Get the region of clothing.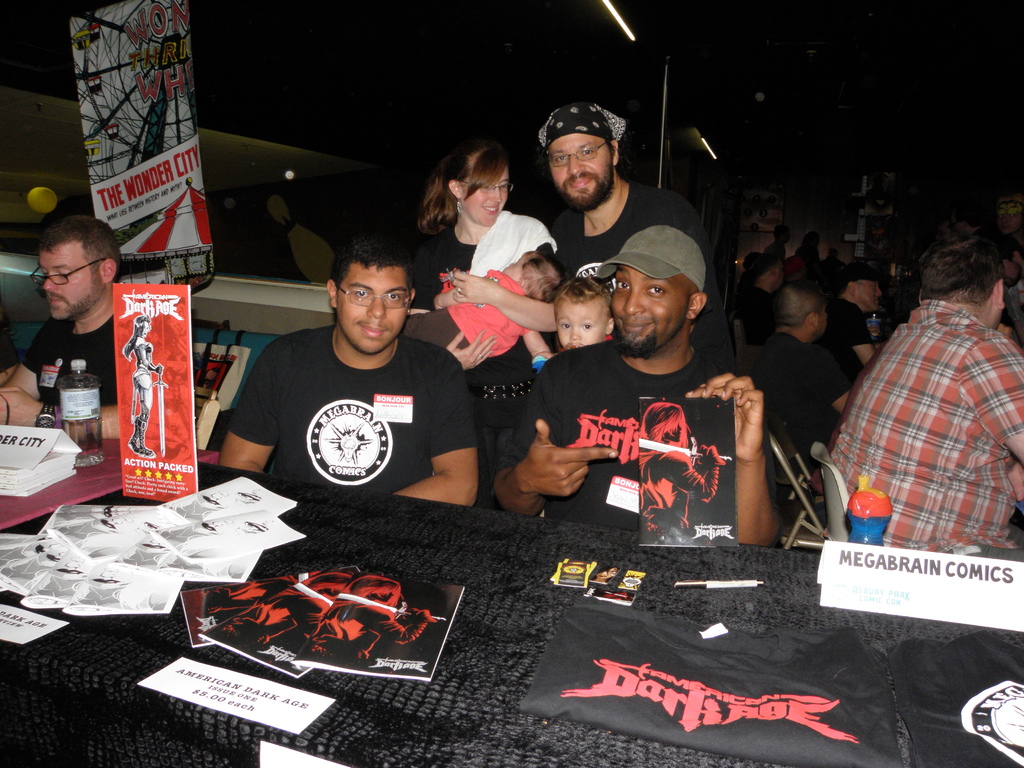
[559,332,615,352].
